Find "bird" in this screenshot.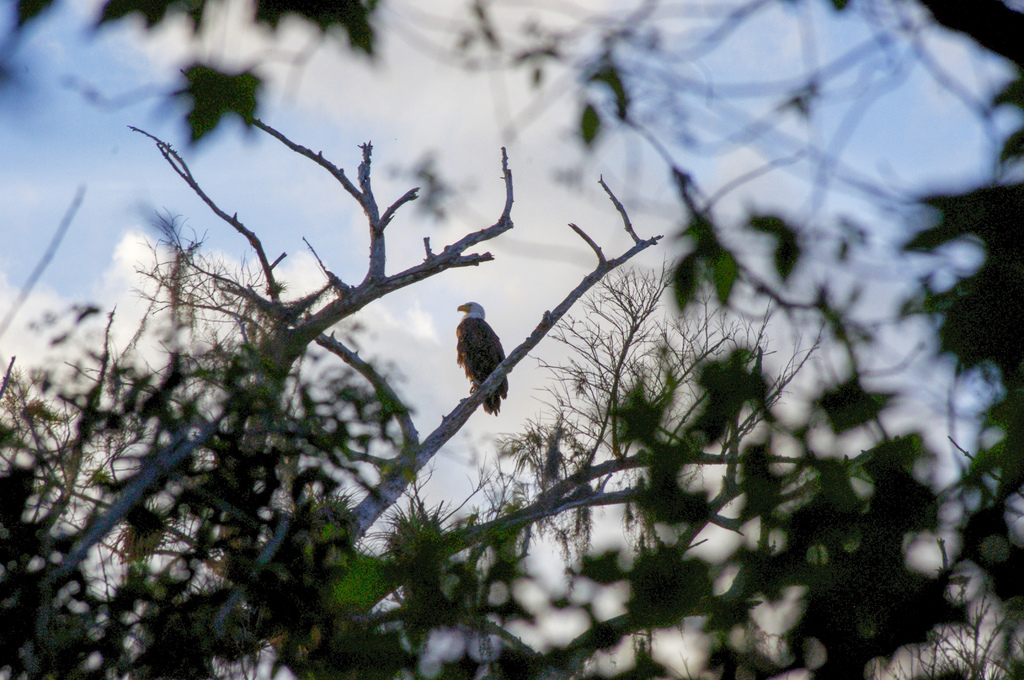
The bounding box for "bird" is locate(447, 303, 515, 409).
